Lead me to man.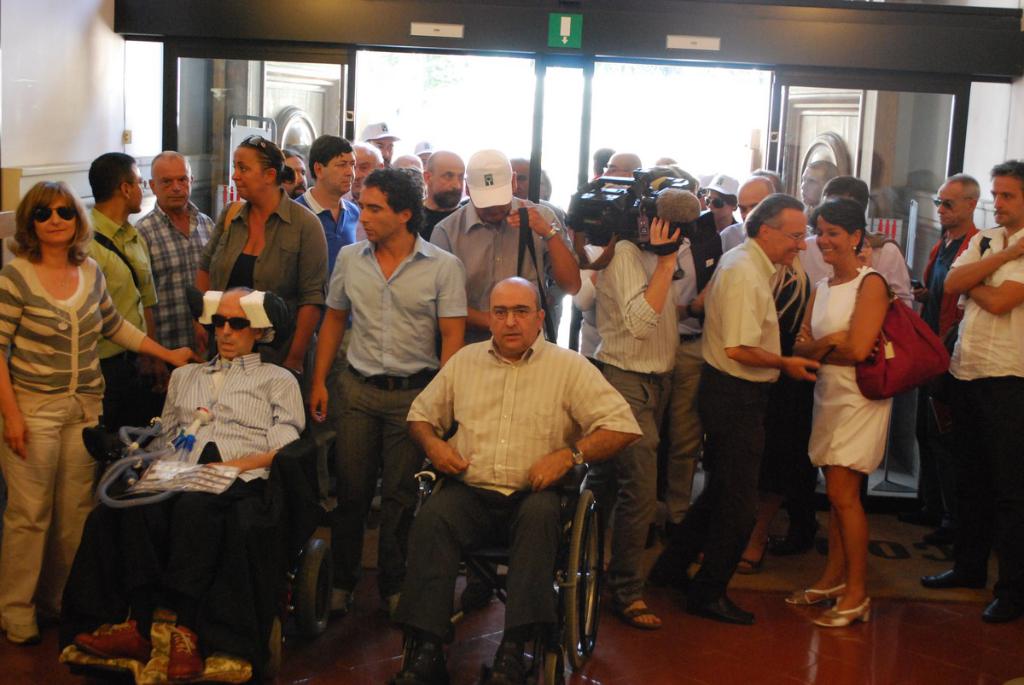
Lead to (left=700, top=171, right=741, bottom=236).
